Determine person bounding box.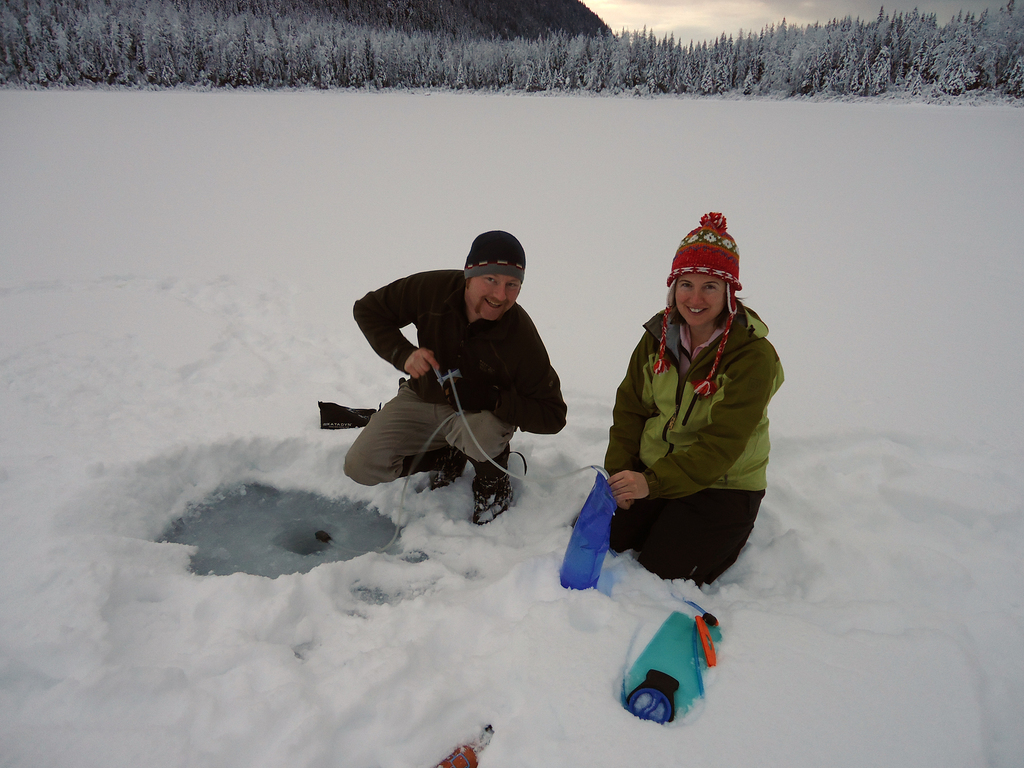
Determined: [left=600, top=211, right=783, bottom=582].
